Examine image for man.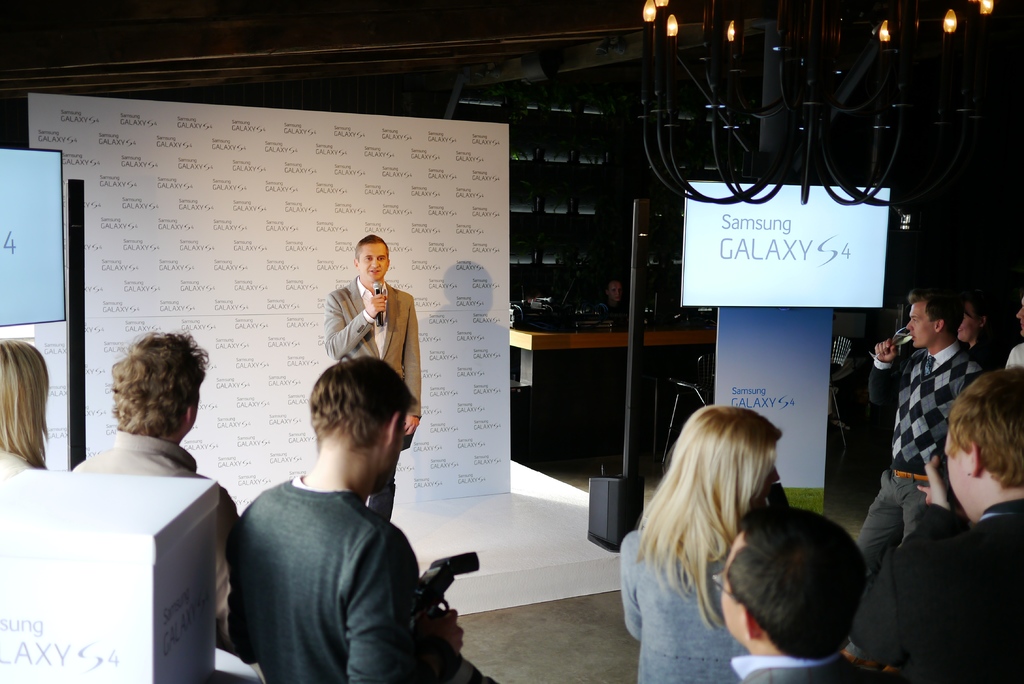
Examination result: pyautogui.locateOnScreen(851, 364, 1023, 683).
